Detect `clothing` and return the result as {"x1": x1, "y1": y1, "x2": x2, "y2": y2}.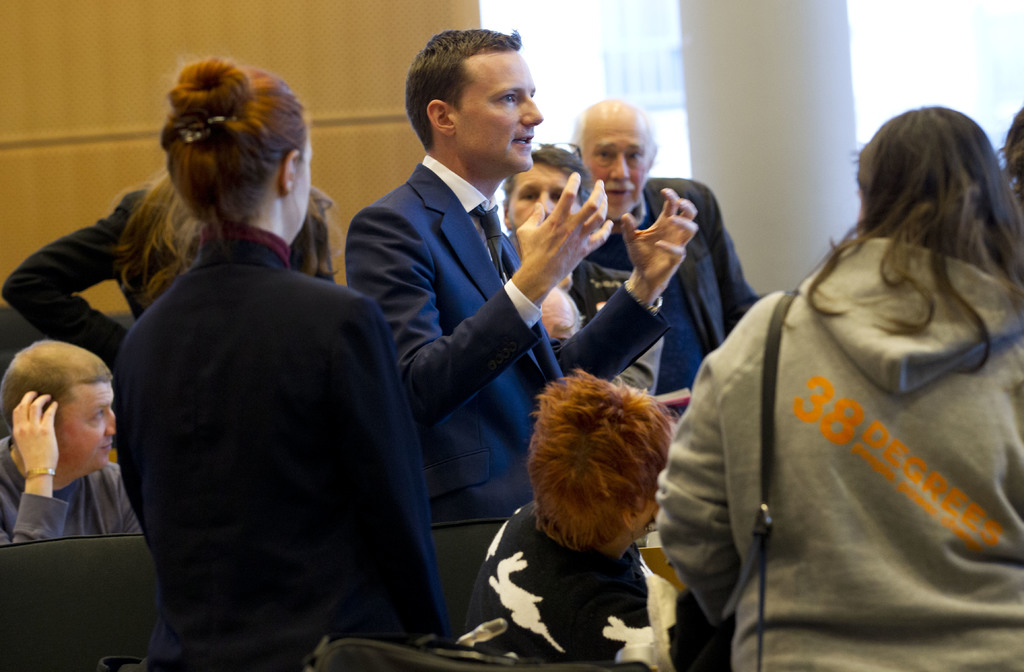
{"x1": 0, "y1": 175, "x2": 333, "y2": 385}.
